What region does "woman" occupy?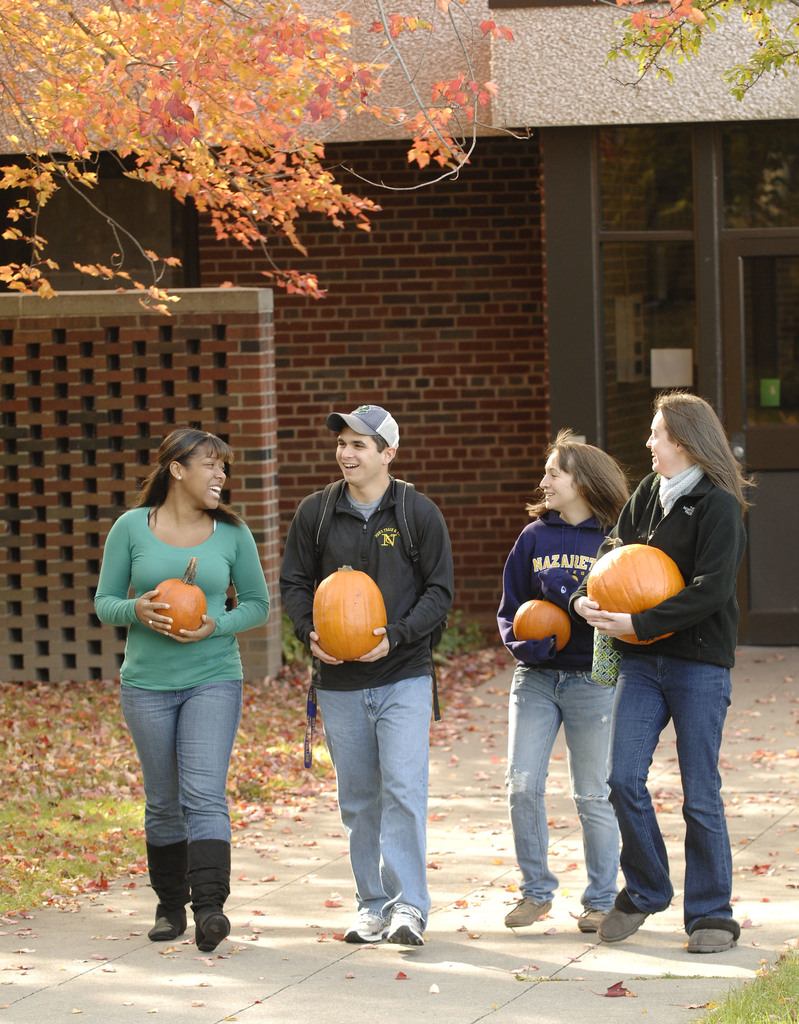
(597,389,759,957).
